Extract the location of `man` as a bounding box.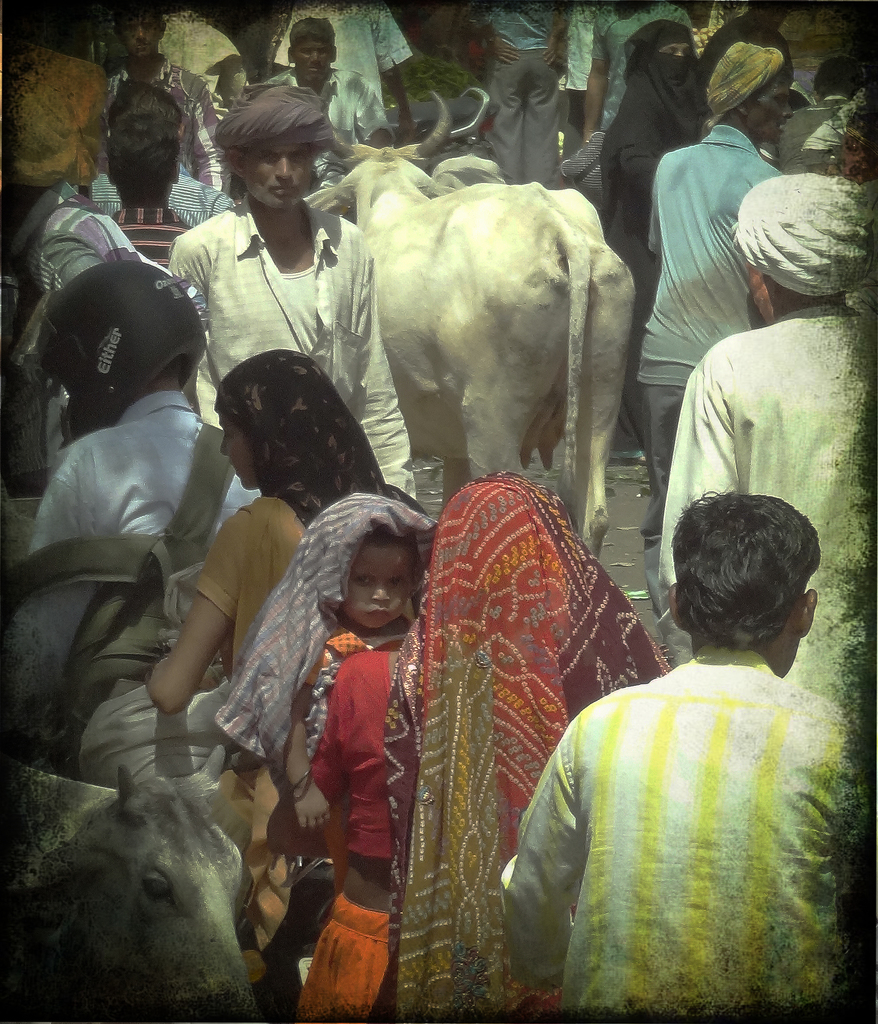
481:518:856:1012.
